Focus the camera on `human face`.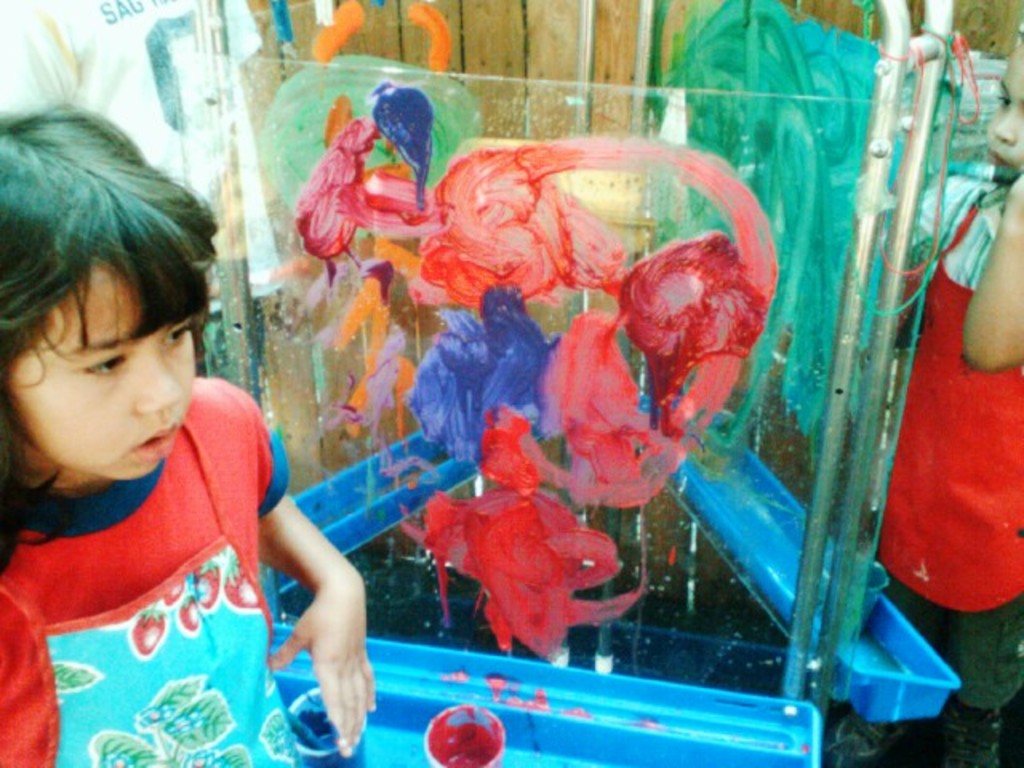
Focus region: (986, 40, 1022, 165).
